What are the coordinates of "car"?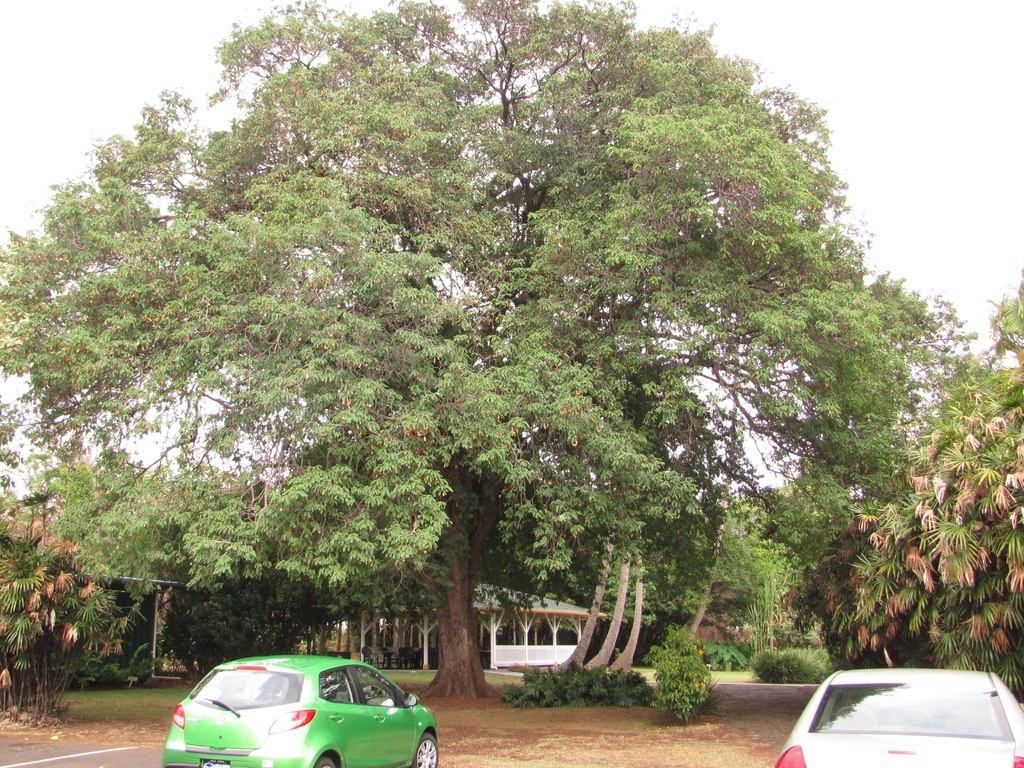
x1=771, y1=669, x2=1023, y2=767.
